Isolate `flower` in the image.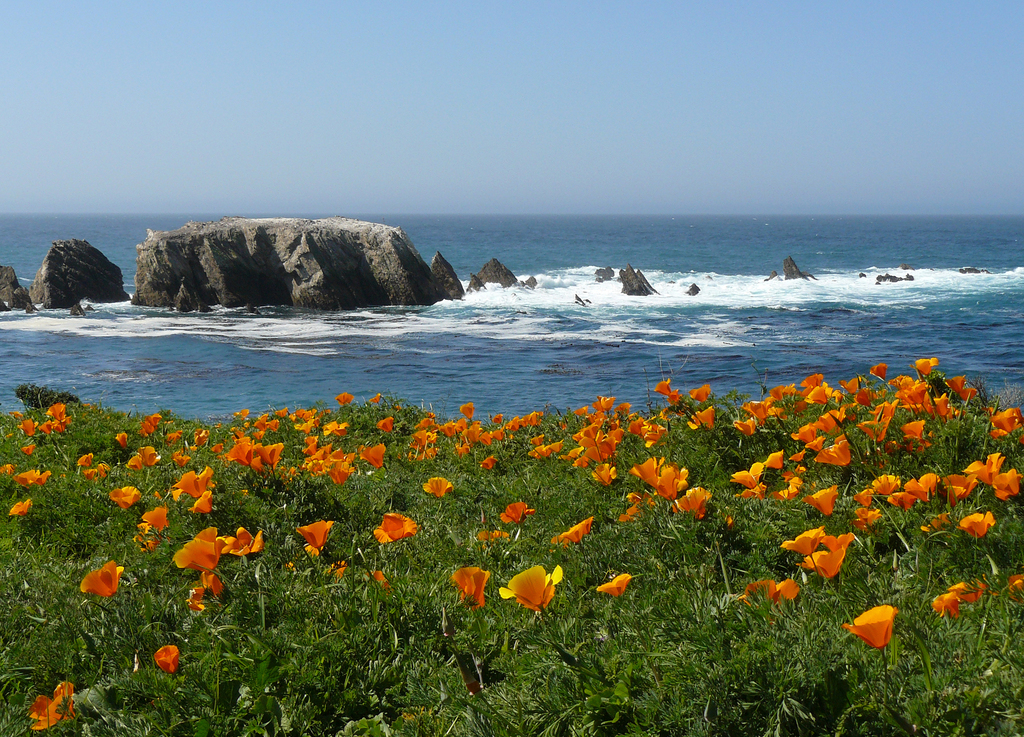
Isolated region: {"left": 156, "top": 645, "right": 178, "bottom": 675}.
